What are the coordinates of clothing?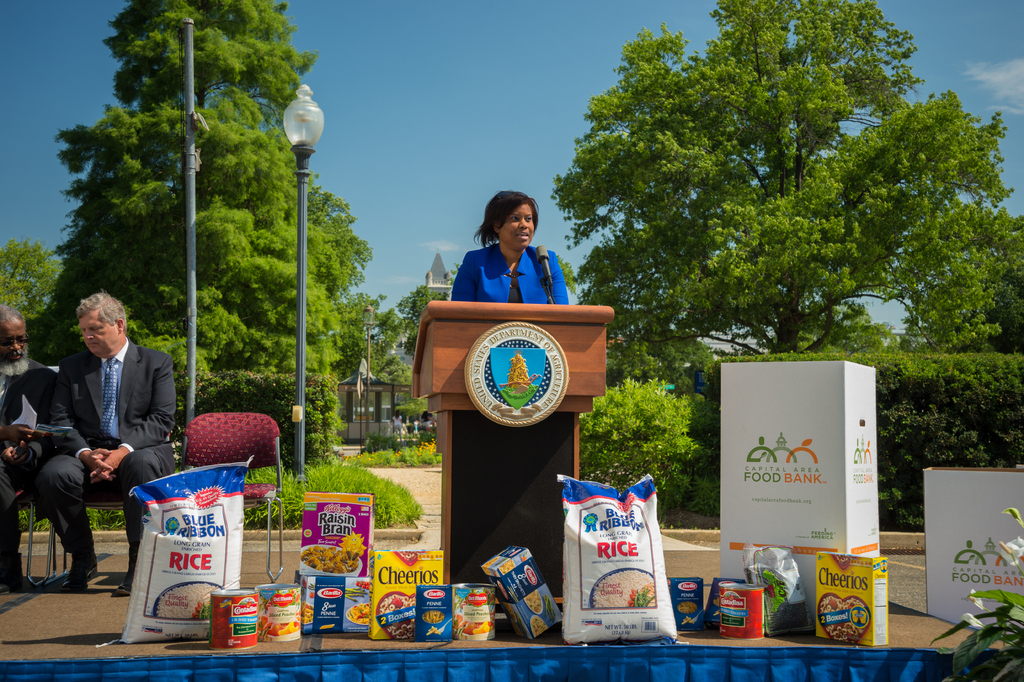
[0,353,60,571].
